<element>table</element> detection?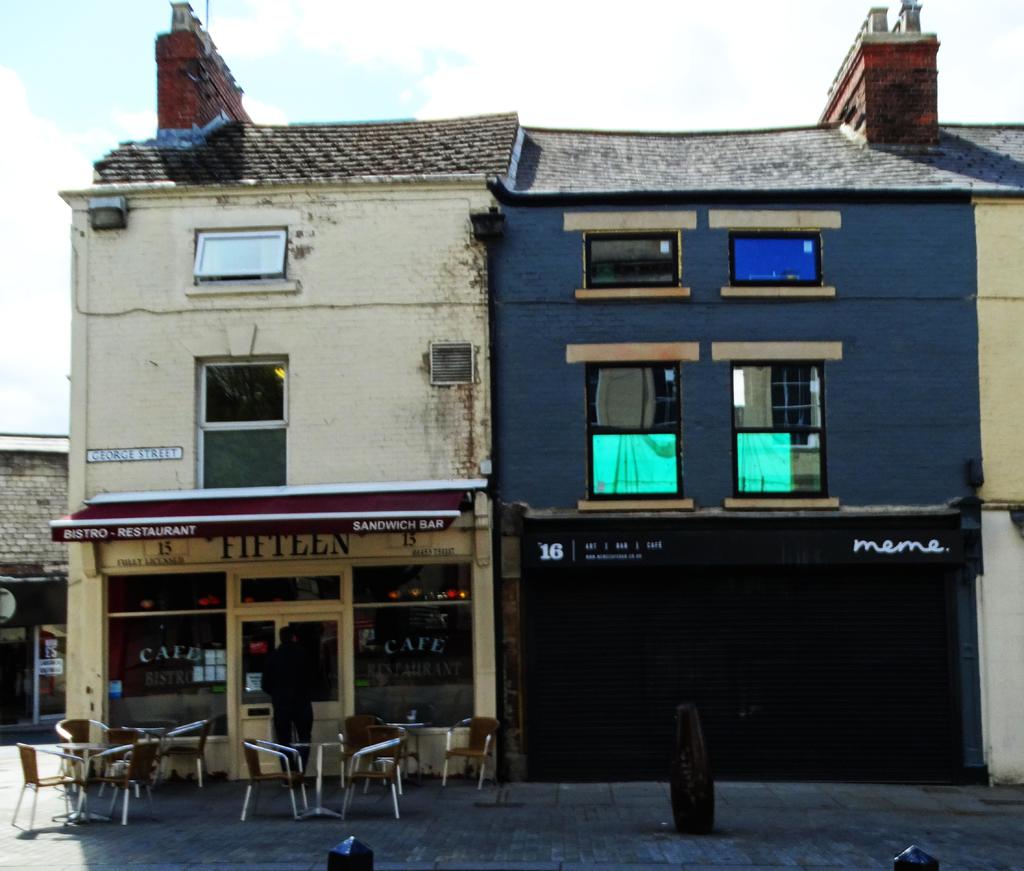
300:736:342:824
